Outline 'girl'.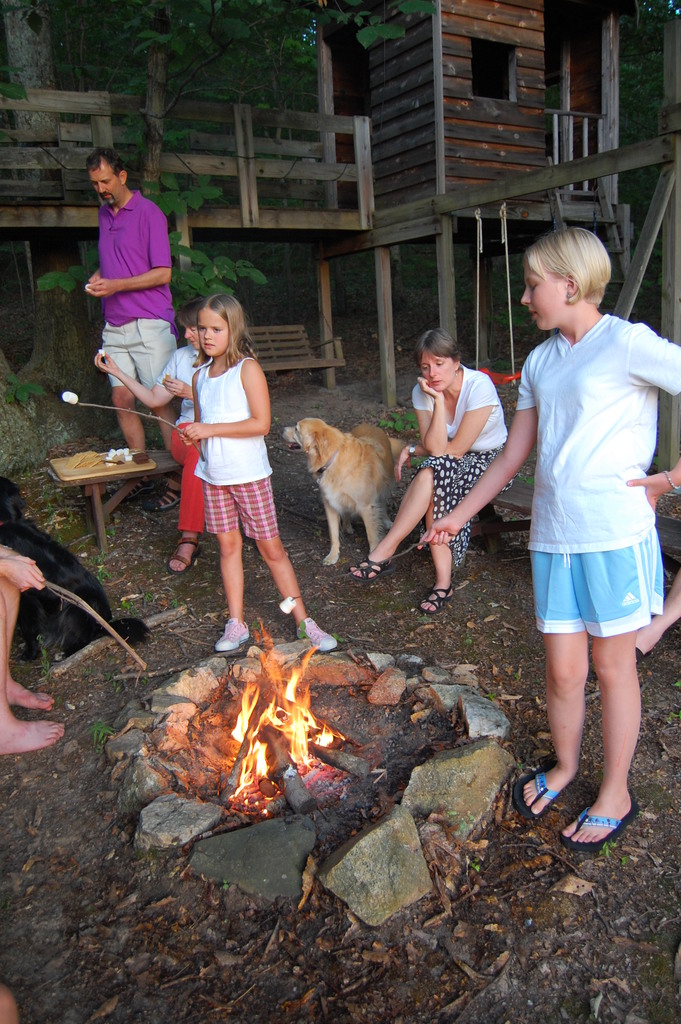
Outline: pyautogui.locateOnScreen(163, 291, 342, 662).
